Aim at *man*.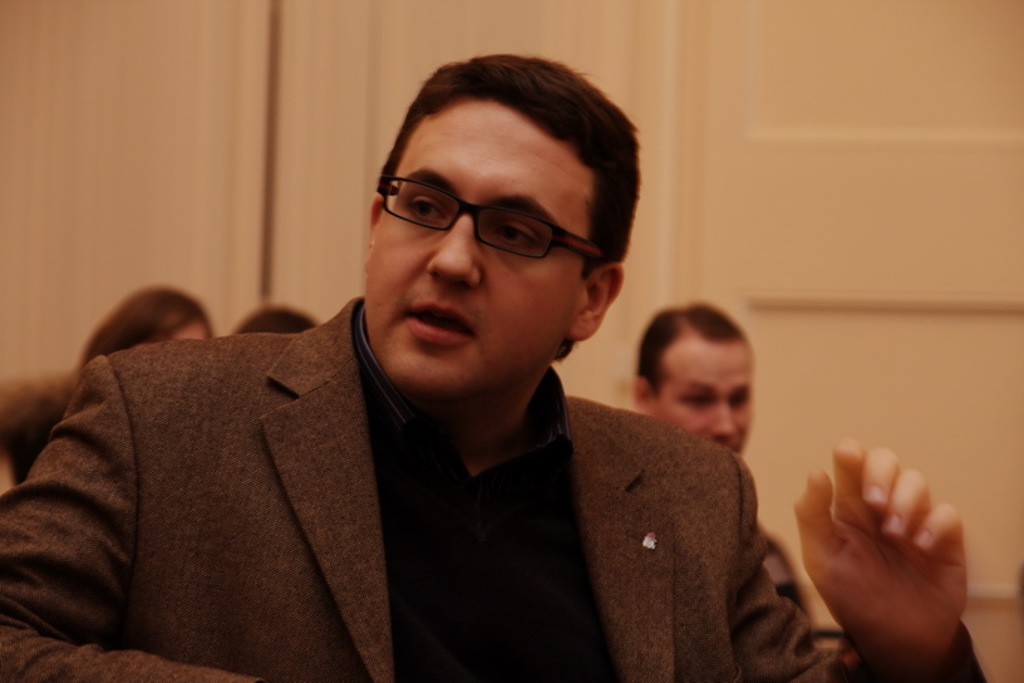
Aimed at pyautogui.locateOnScreen(0, 50, 985, 682).
